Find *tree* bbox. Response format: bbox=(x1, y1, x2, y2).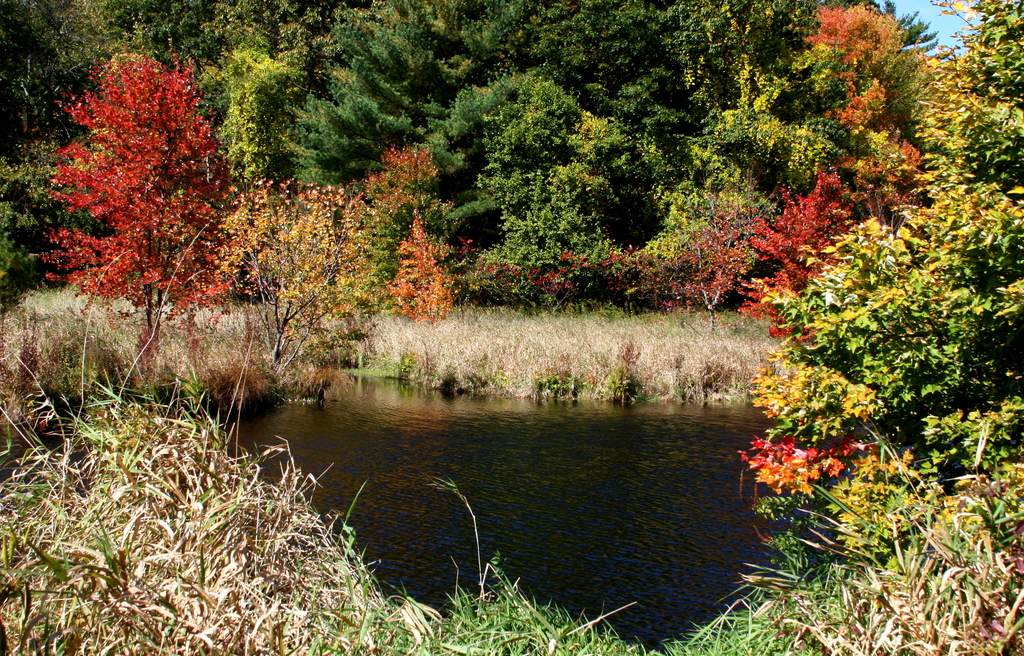
bbox=(0, 0, 1023, 569).
